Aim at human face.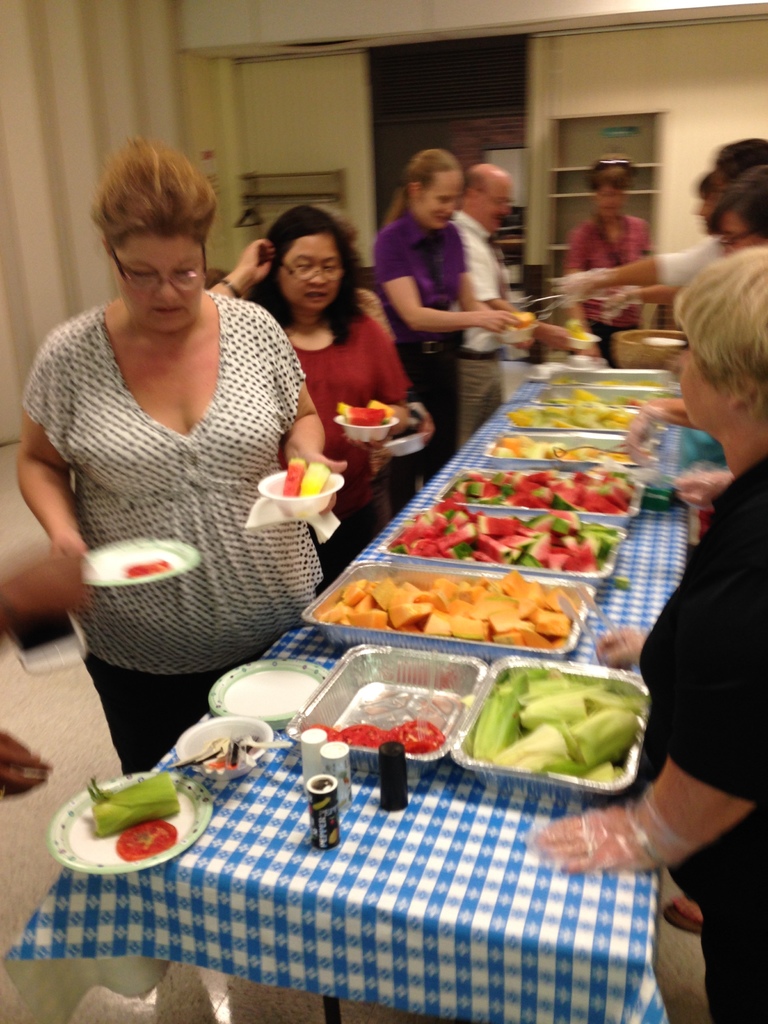
Aimed at detection(413, 166, 457, 226).
